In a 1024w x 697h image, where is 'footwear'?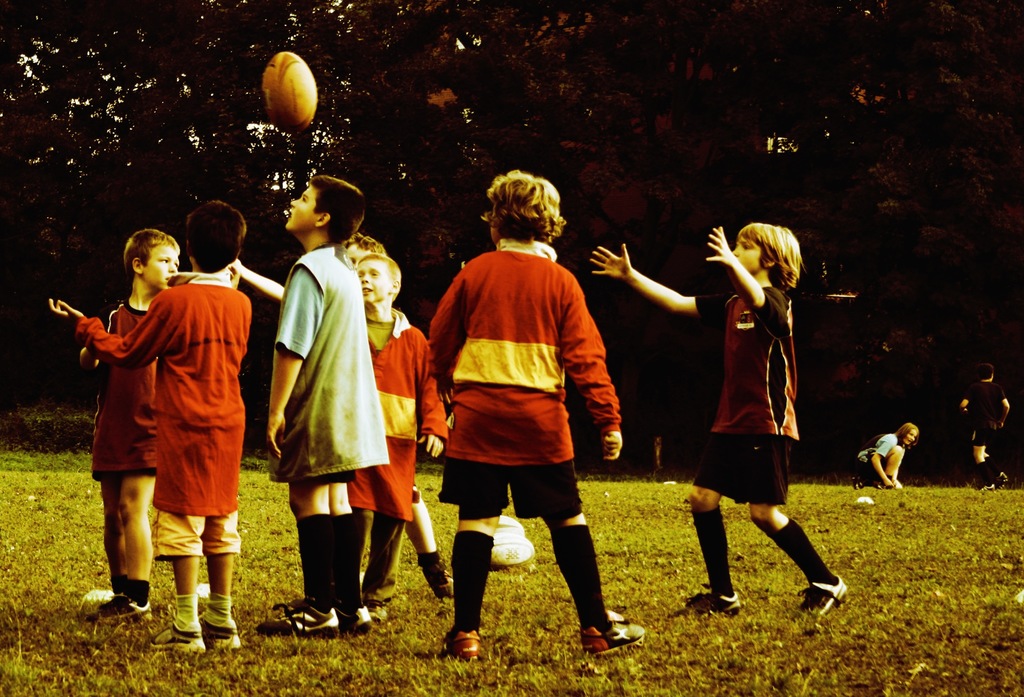
select_region(982, 472, 998, 490).
